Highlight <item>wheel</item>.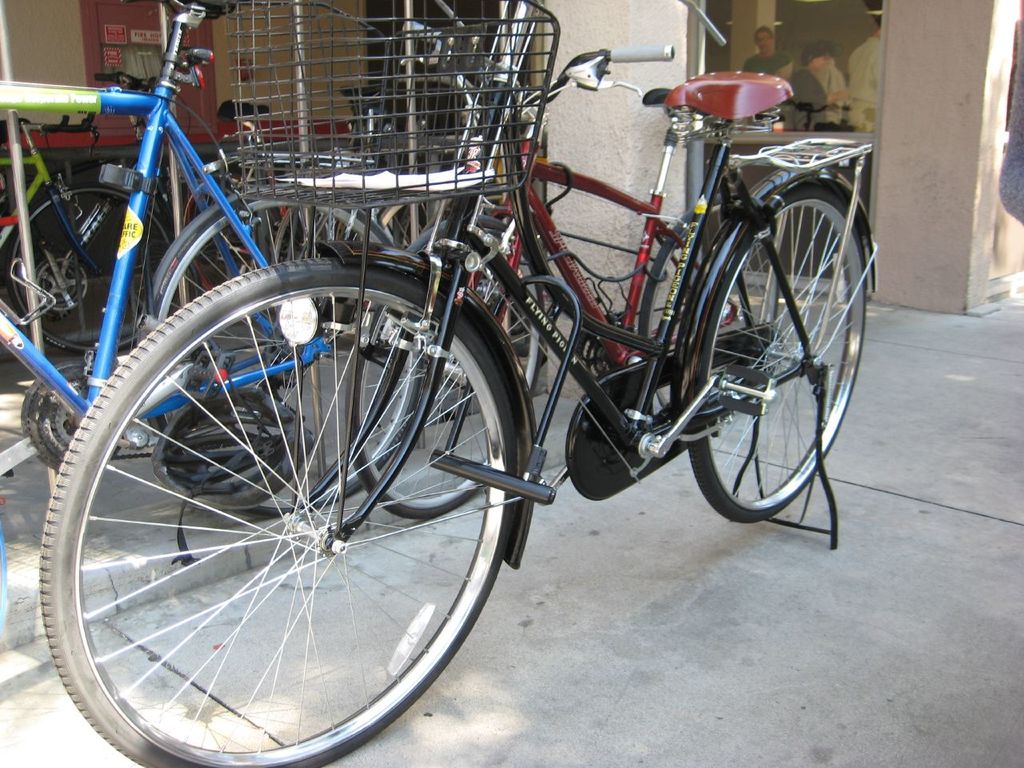
Highlighted region: [136, 190, 414, 514].
